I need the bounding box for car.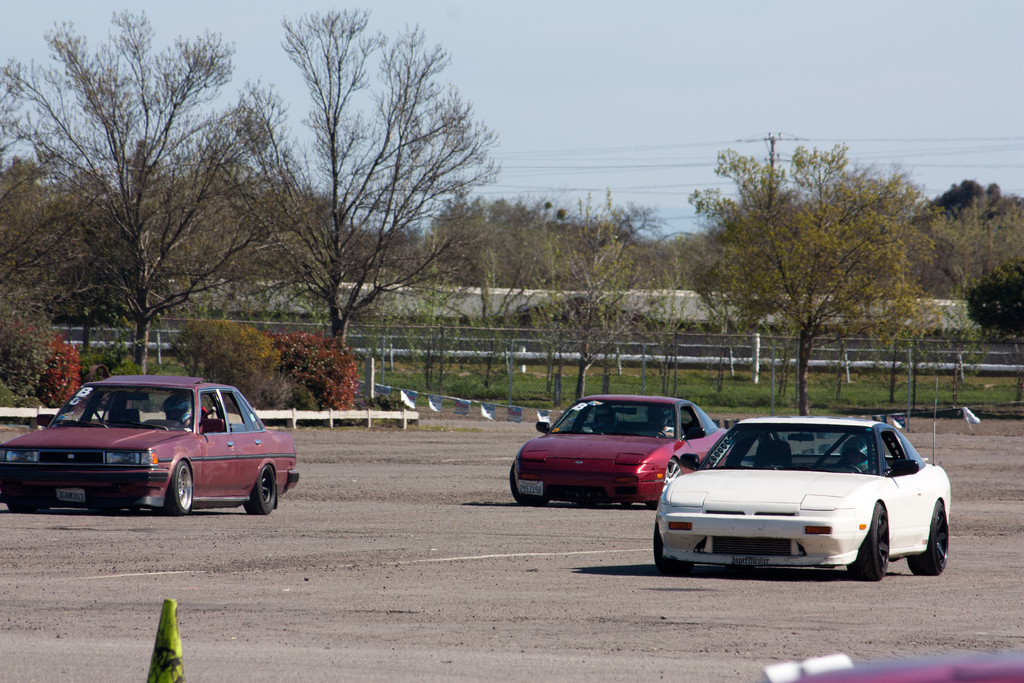
Here it is: [x1=0, y1=373, x2=301, y2=517].
